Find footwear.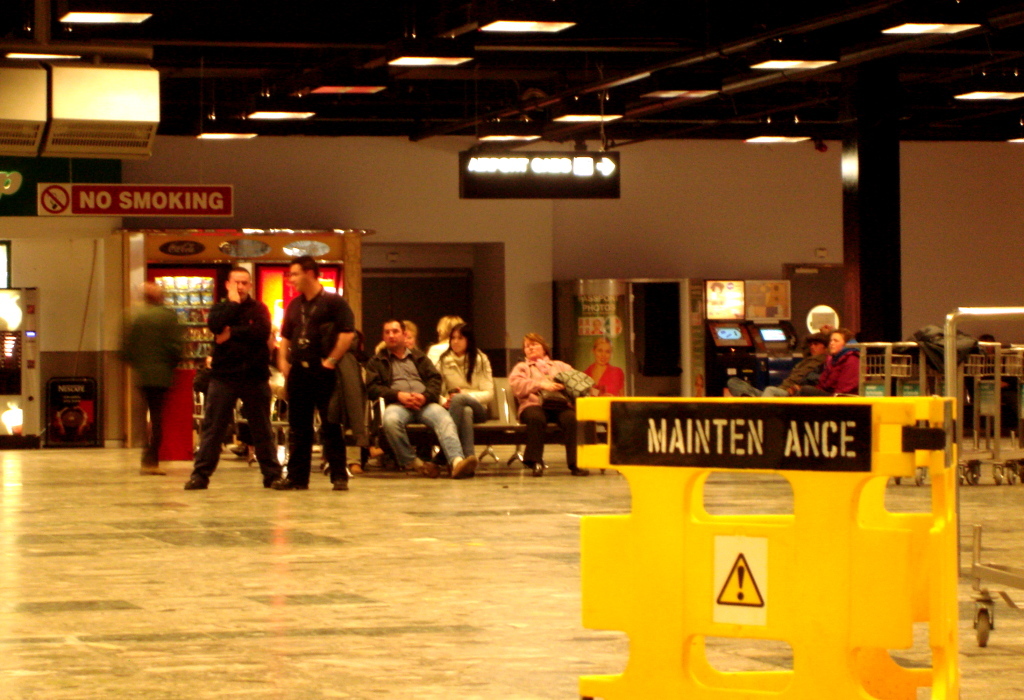
box(333, 477, 346, 492).
